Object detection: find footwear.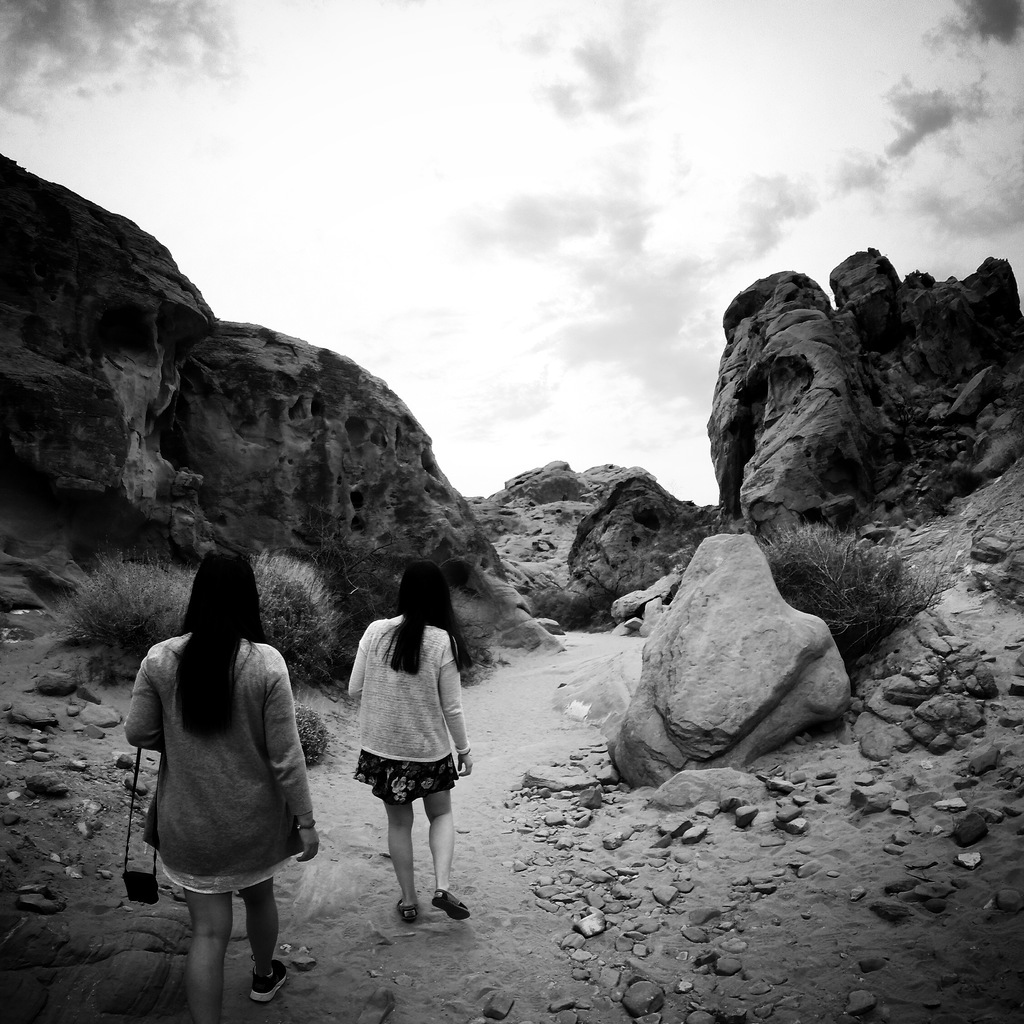
431 886 470 921.
